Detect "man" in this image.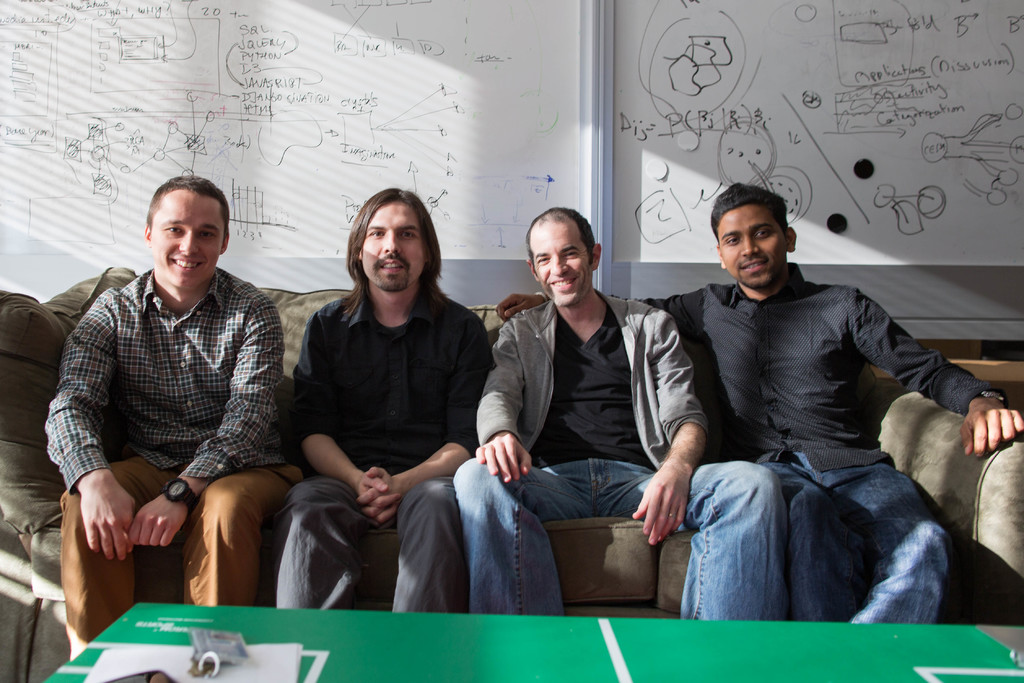
Detection: box=[495, 186, 1023, 620].
